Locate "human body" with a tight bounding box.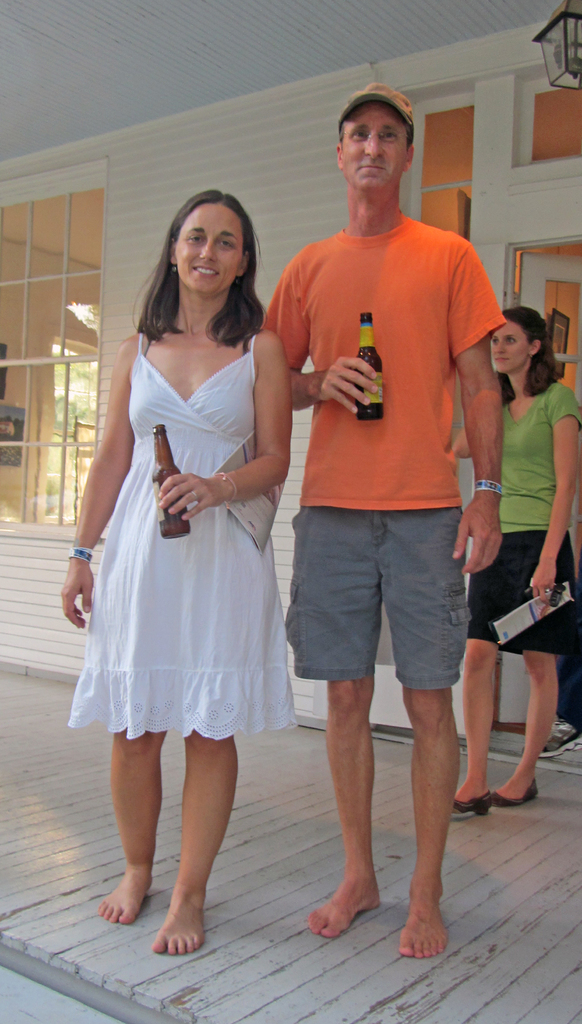
detection(56, 319, 294, 959).
